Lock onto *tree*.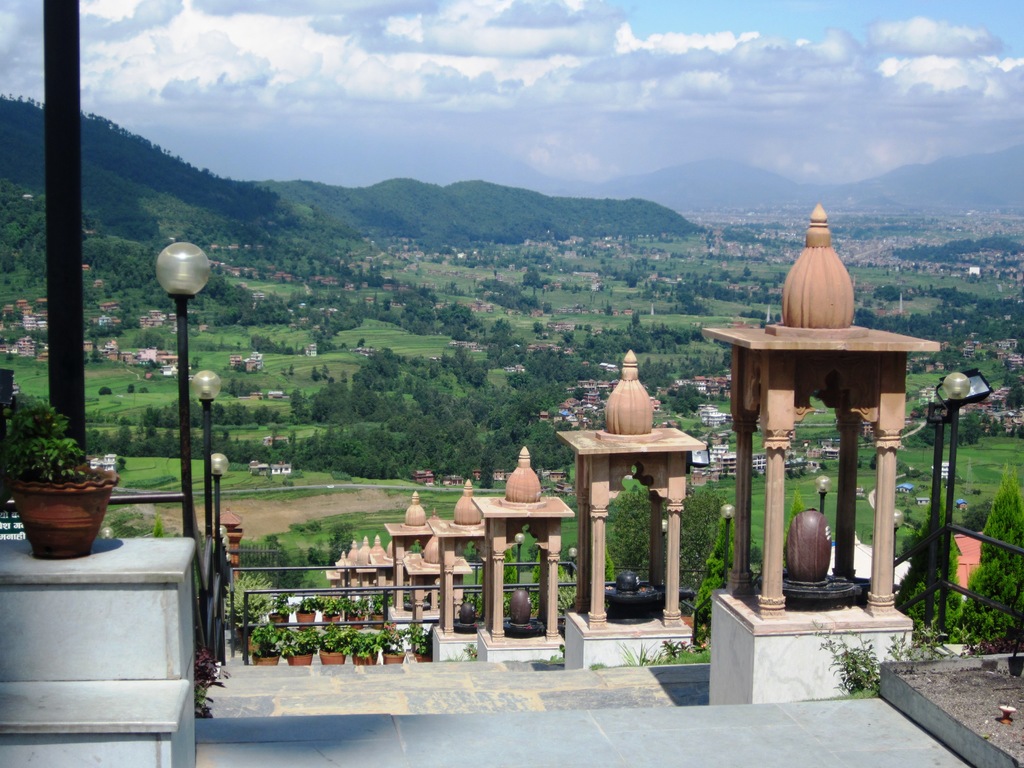
Locked: x1=0, y1=326, x2=24, y2=362.
